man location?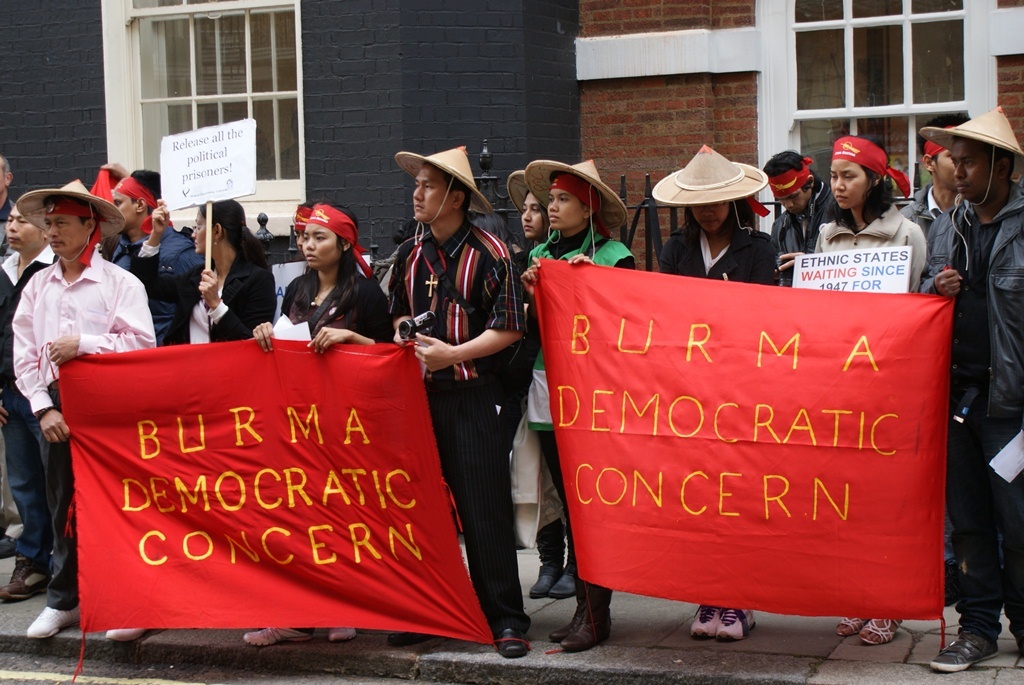
region(12, 182, 157, 643)
